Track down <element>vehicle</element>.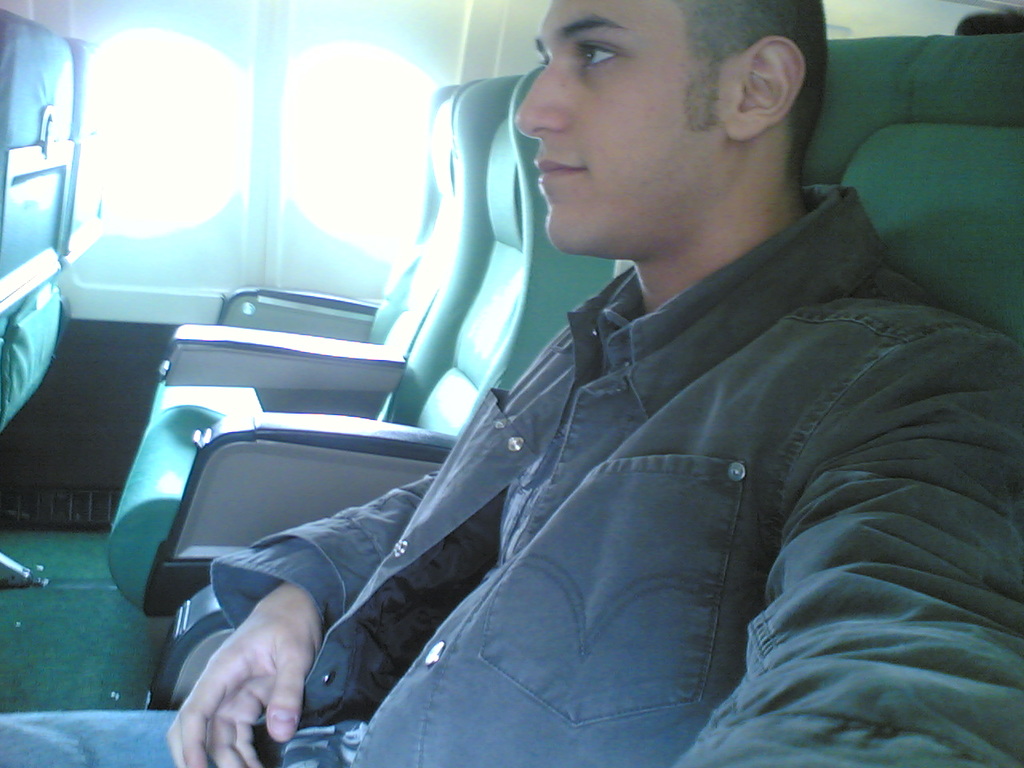
Tracked to bbox=(0, 0, 1023, 767).
